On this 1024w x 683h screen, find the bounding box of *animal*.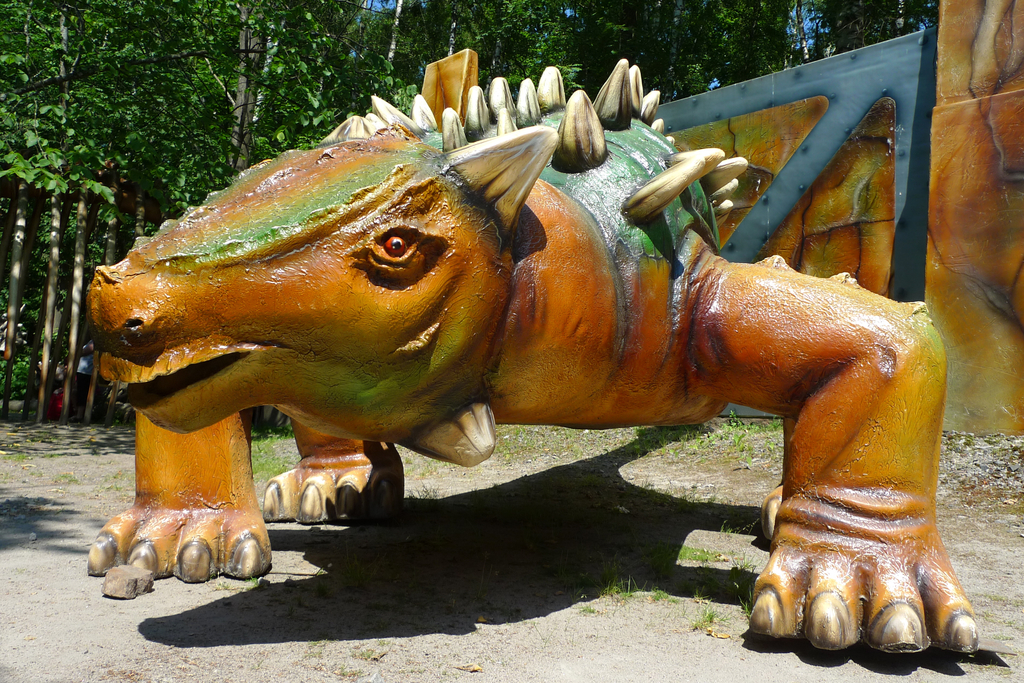
Bounding box: <box>83,40,981,667</box>.
